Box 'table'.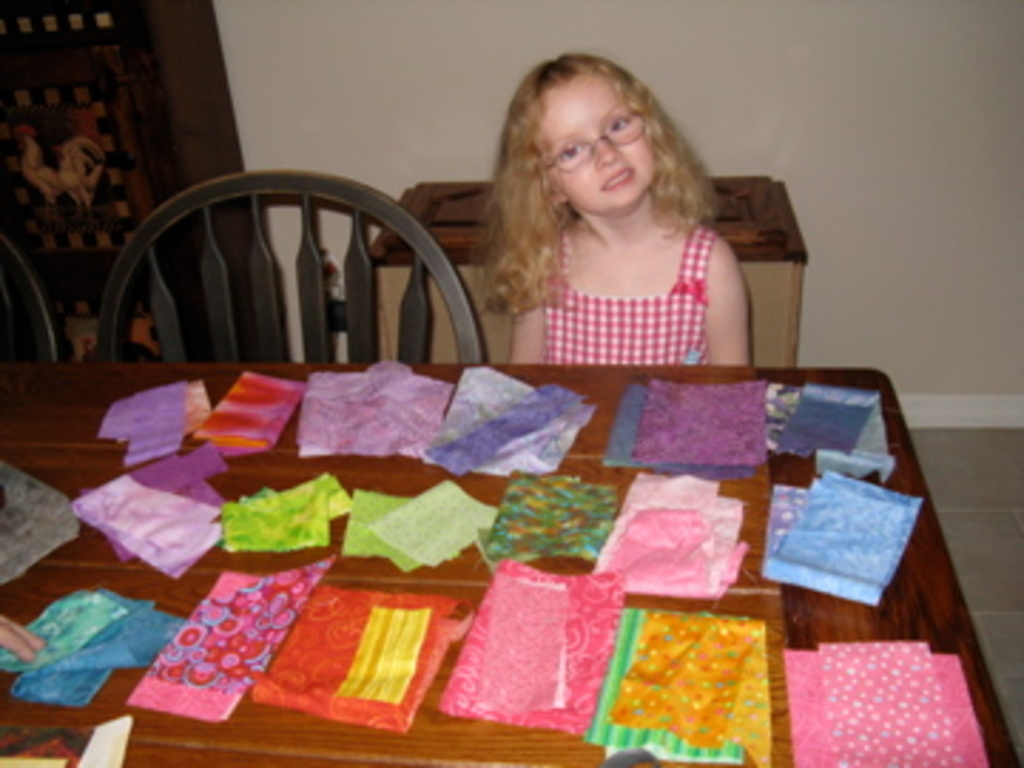
[left=0, top=279, right=1015, bottom=767].
